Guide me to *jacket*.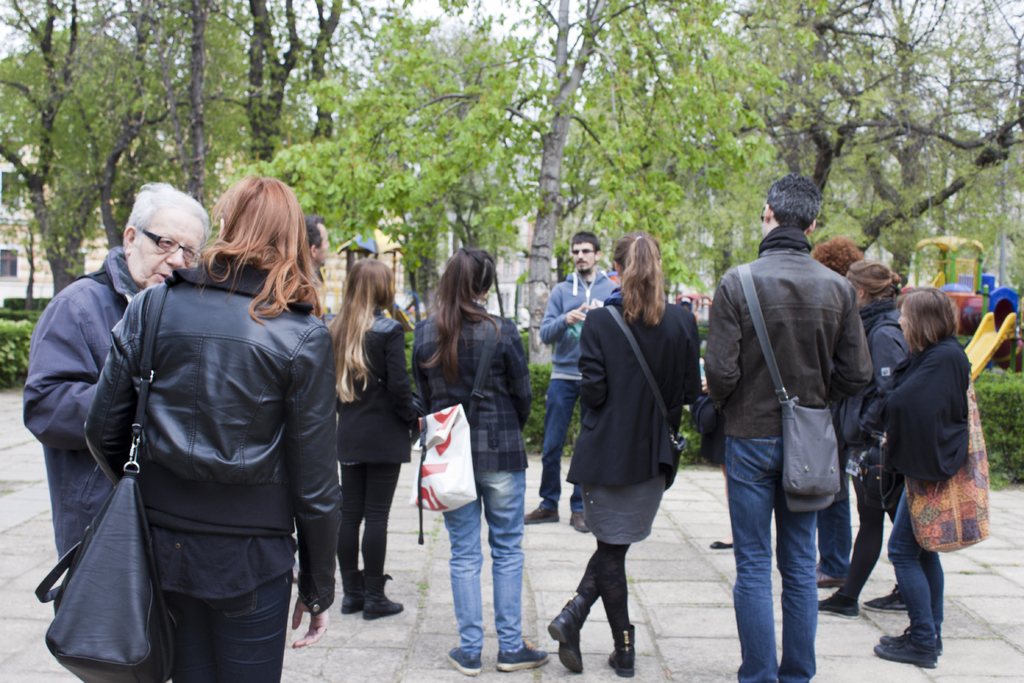
Guidance: locate(0, 257, 175, 571).
